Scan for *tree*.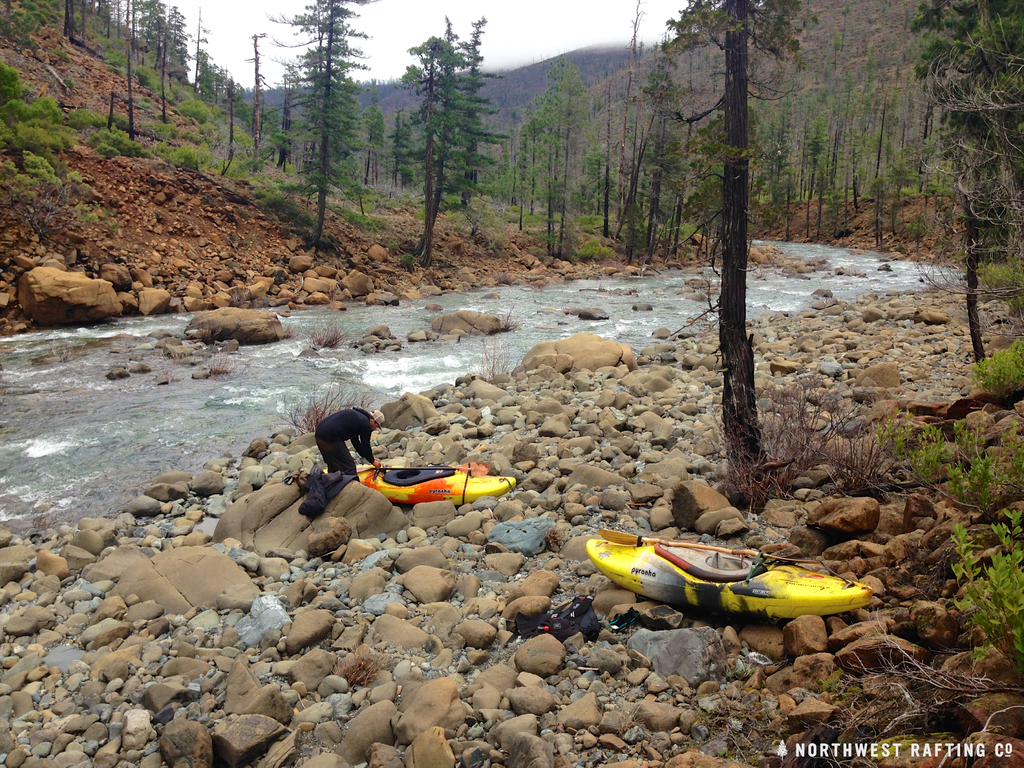
Scan result: 660, 0, 820, 503.
